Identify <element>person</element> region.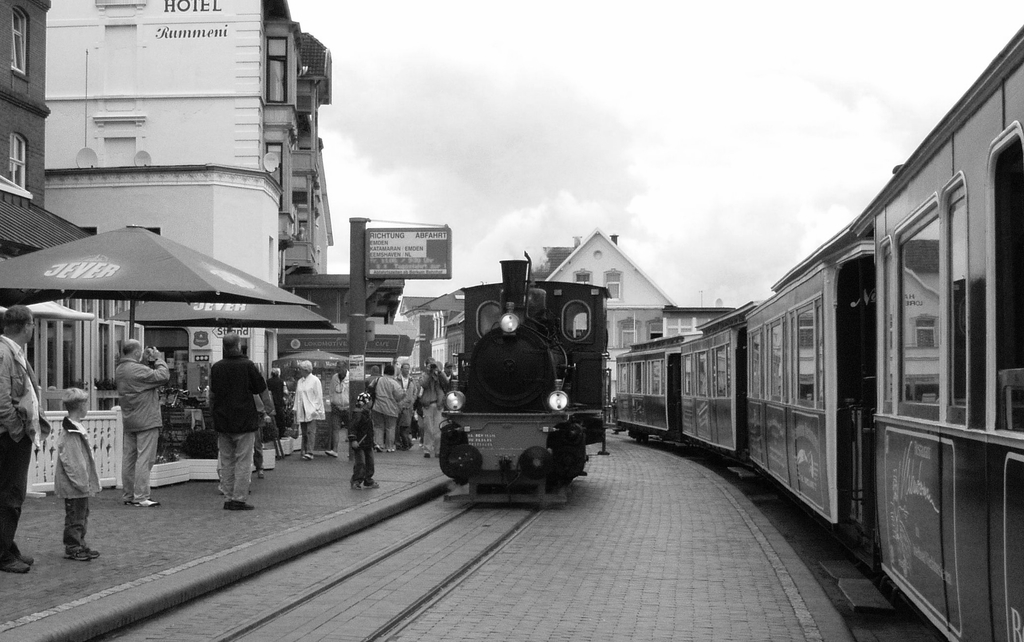
Region: {"left": 204, "top": 330, "right": 271, "bottom": 515}.
